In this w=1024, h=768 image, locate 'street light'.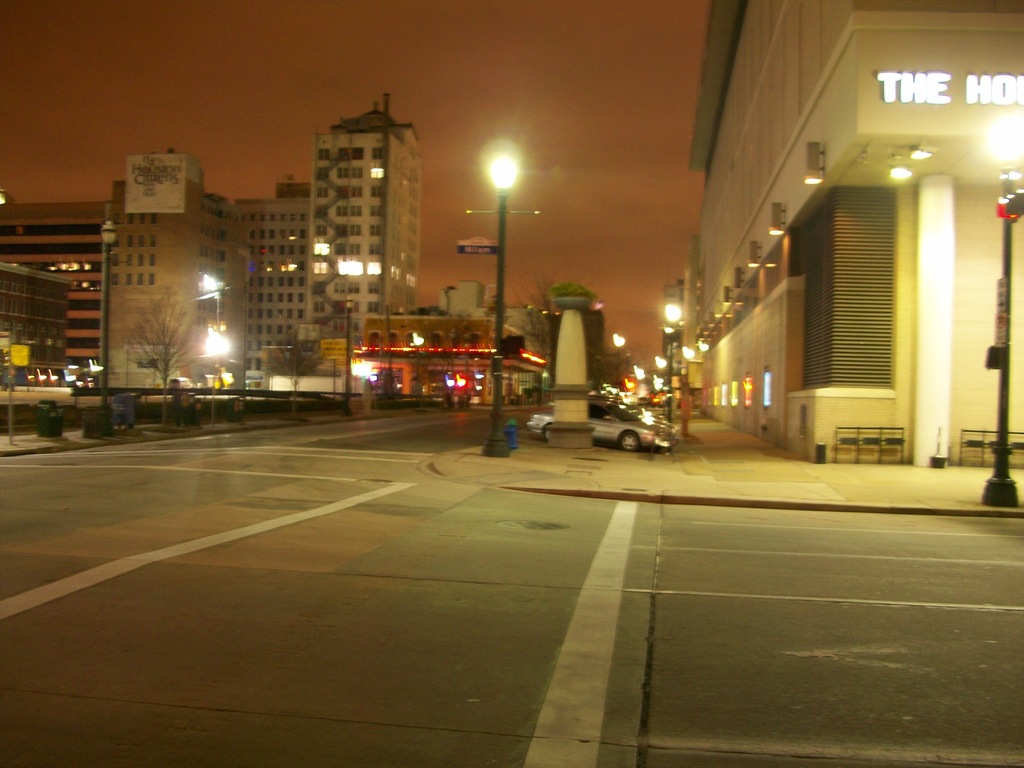
Bounding box: bbox(980, 108, 1023, 504).
